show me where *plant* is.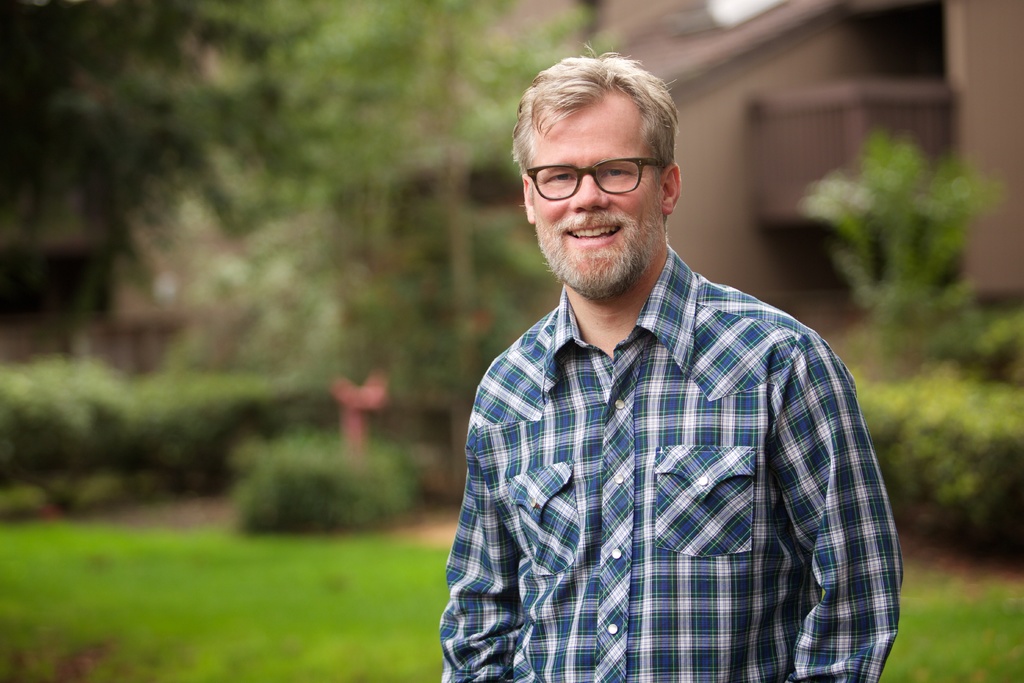
*plant* is at <bbox>241, 427, 431, 566</bbox>.
